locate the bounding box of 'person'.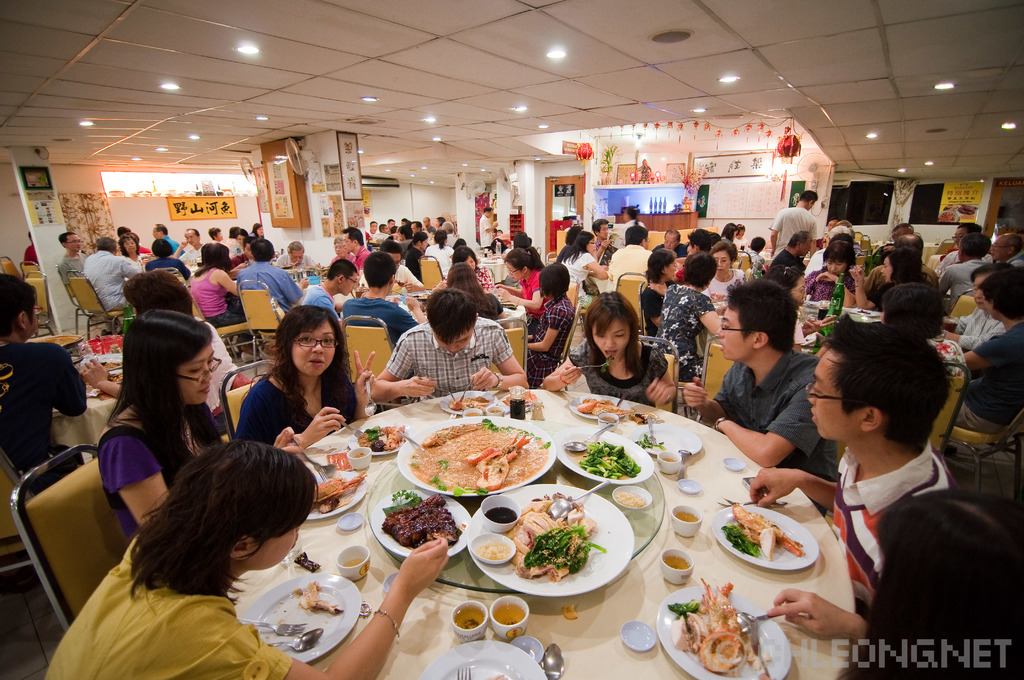
Bounding box: 882/222/913/263.
